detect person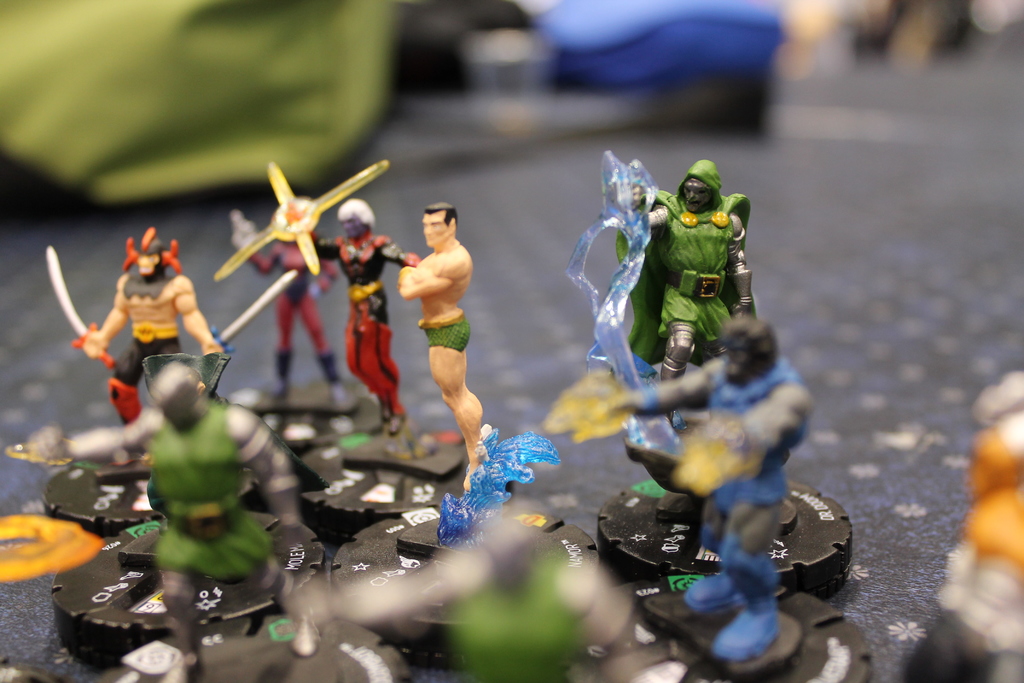
rect(246, 225, 349, 413)
